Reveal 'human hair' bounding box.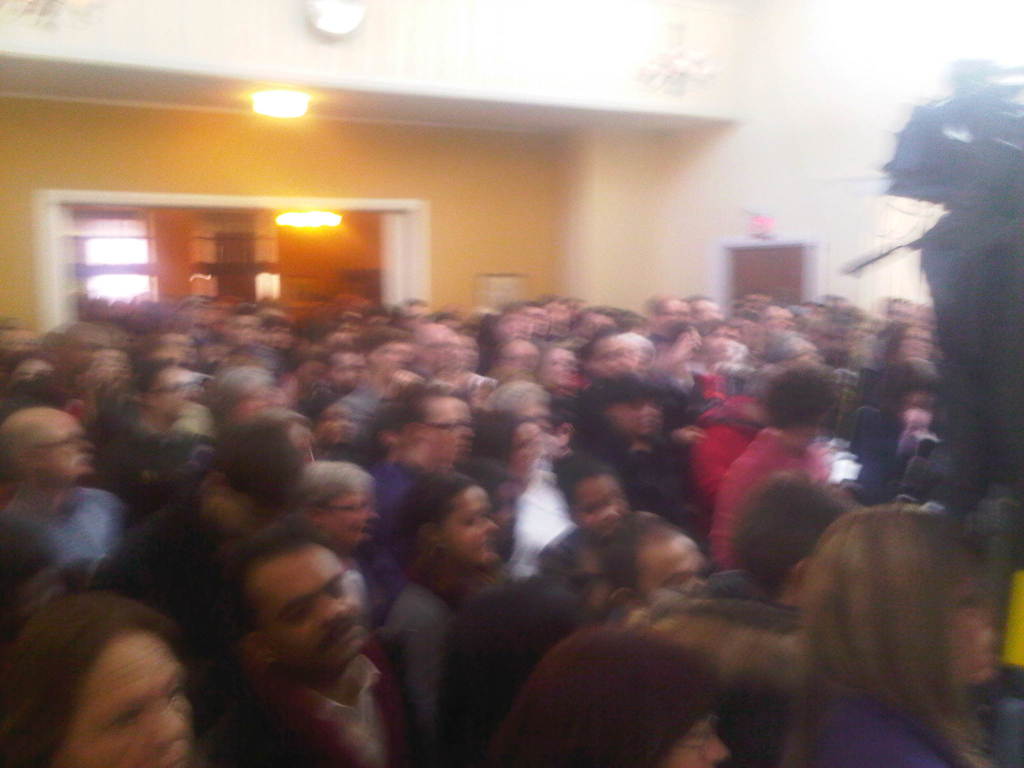
Revealed: region(483, 623, 728, 767).
